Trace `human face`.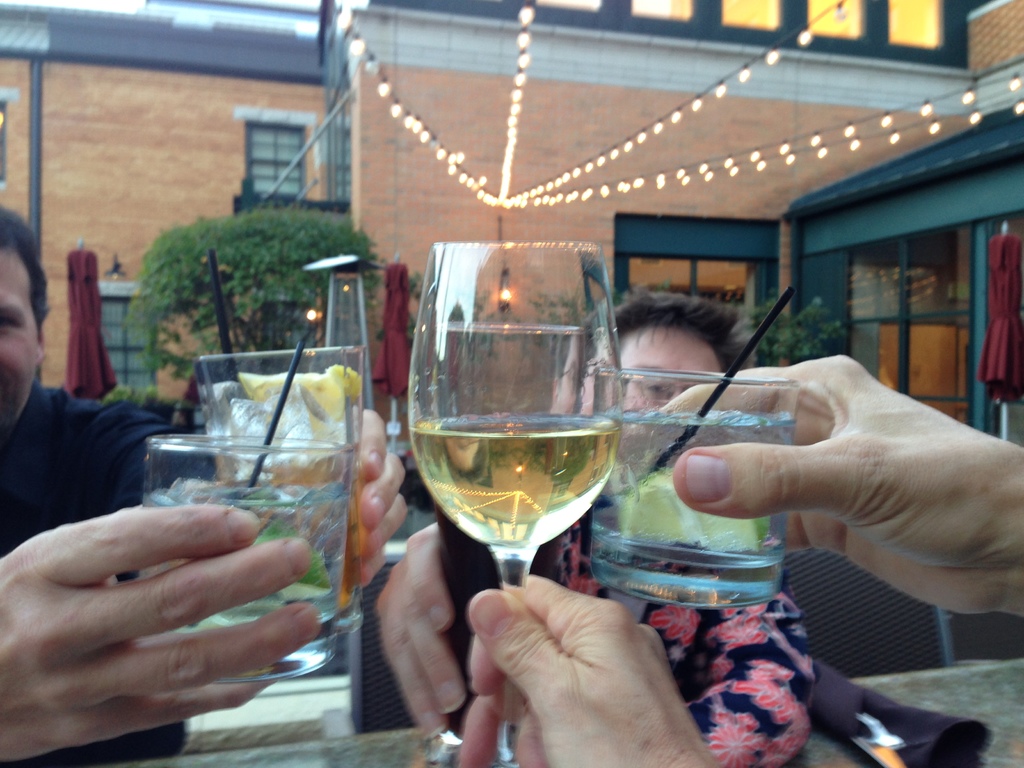
Traced to [x1=595, y1=331, x2=728, y2=421].
